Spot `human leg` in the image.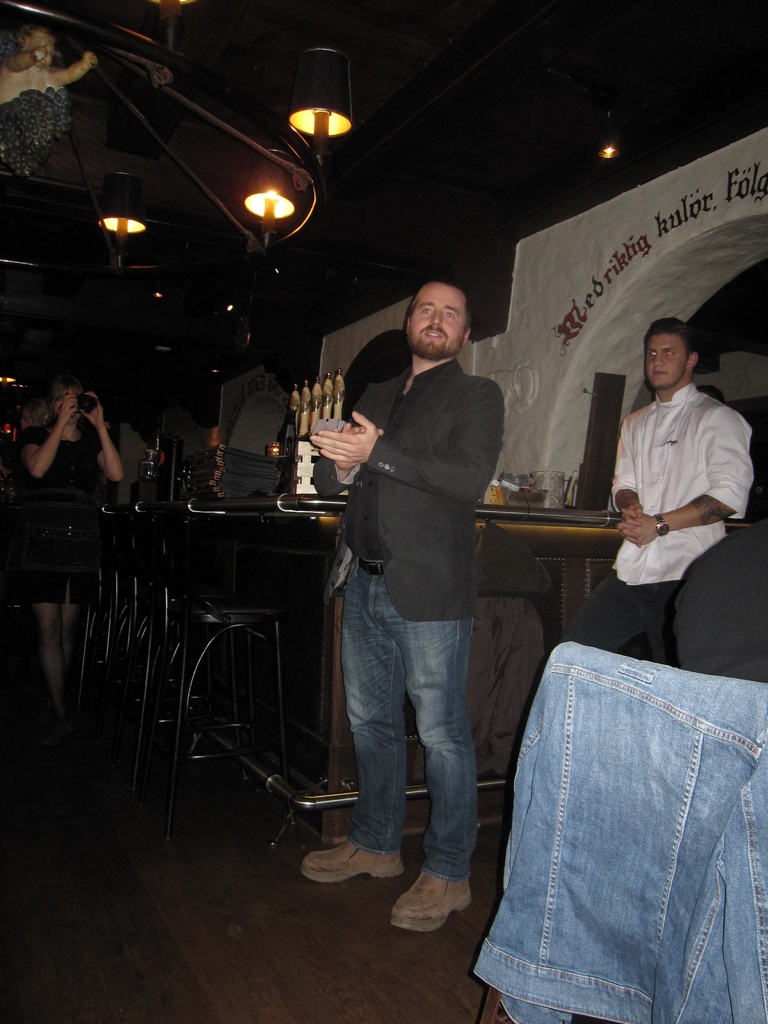
`human leg` found at <bbox>35, 570, 79, 696</bbox>.
